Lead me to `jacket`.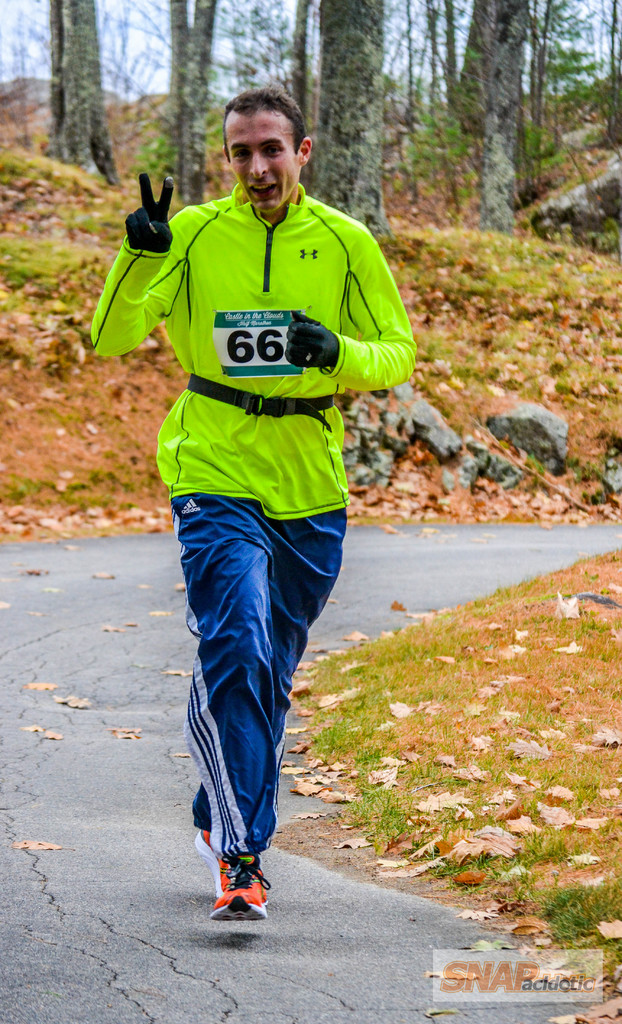
Lead to <region>99, 146, 420, 516</region>.
